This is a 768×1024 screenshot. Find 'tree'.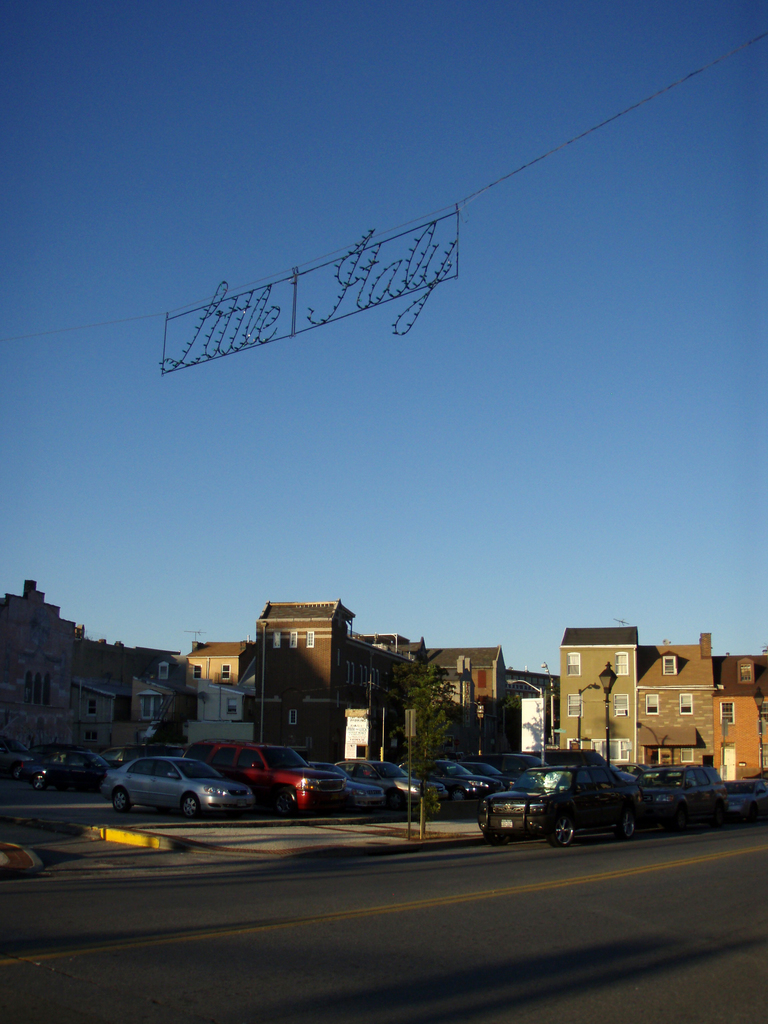
Bounding box: l=367, t=636, r=458, b=844.
